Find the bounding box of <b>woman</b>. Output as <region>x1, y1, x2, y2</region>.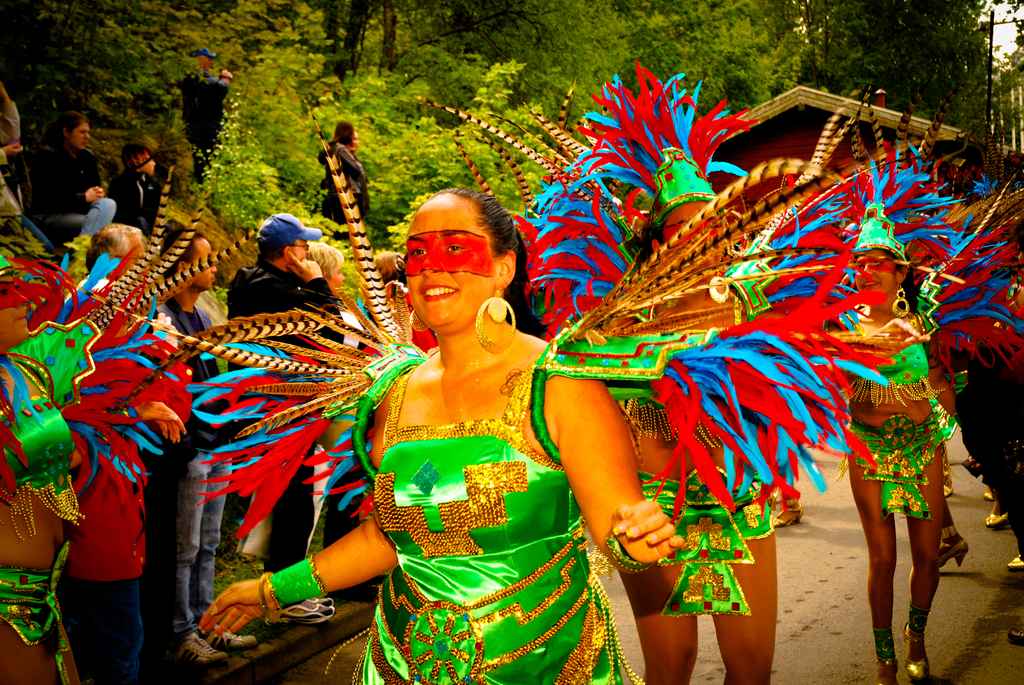
<region>527, 60, 897, 684</region>.
